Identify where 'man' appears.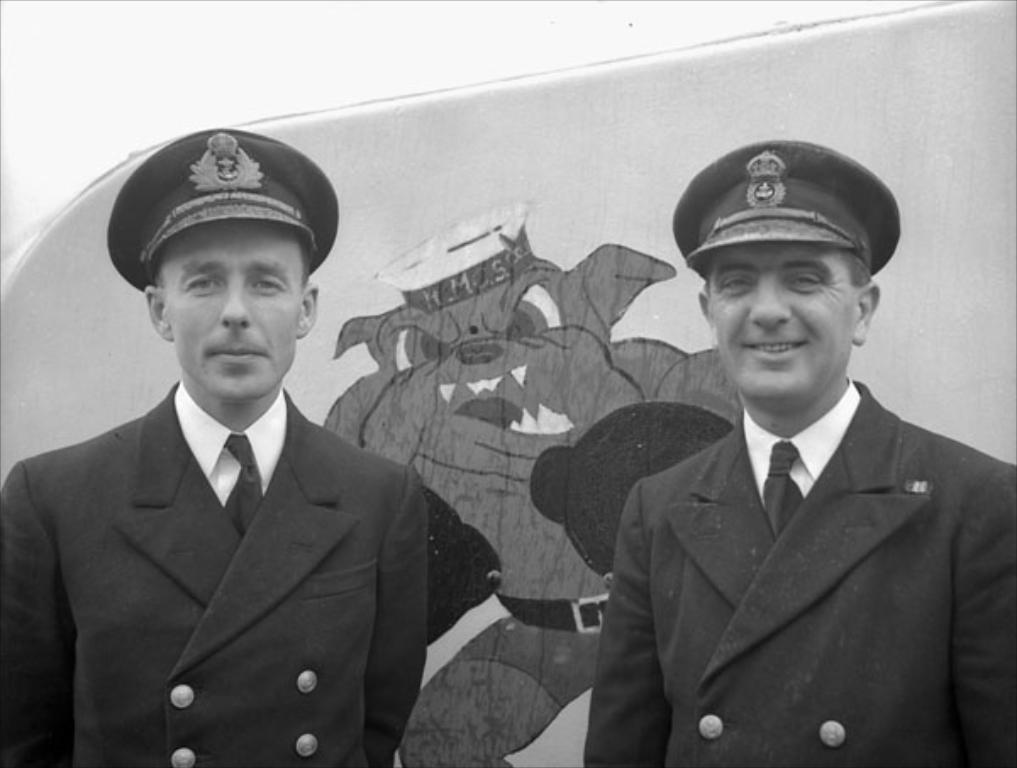
Appears at locate(573, 132, 1015, 766).
